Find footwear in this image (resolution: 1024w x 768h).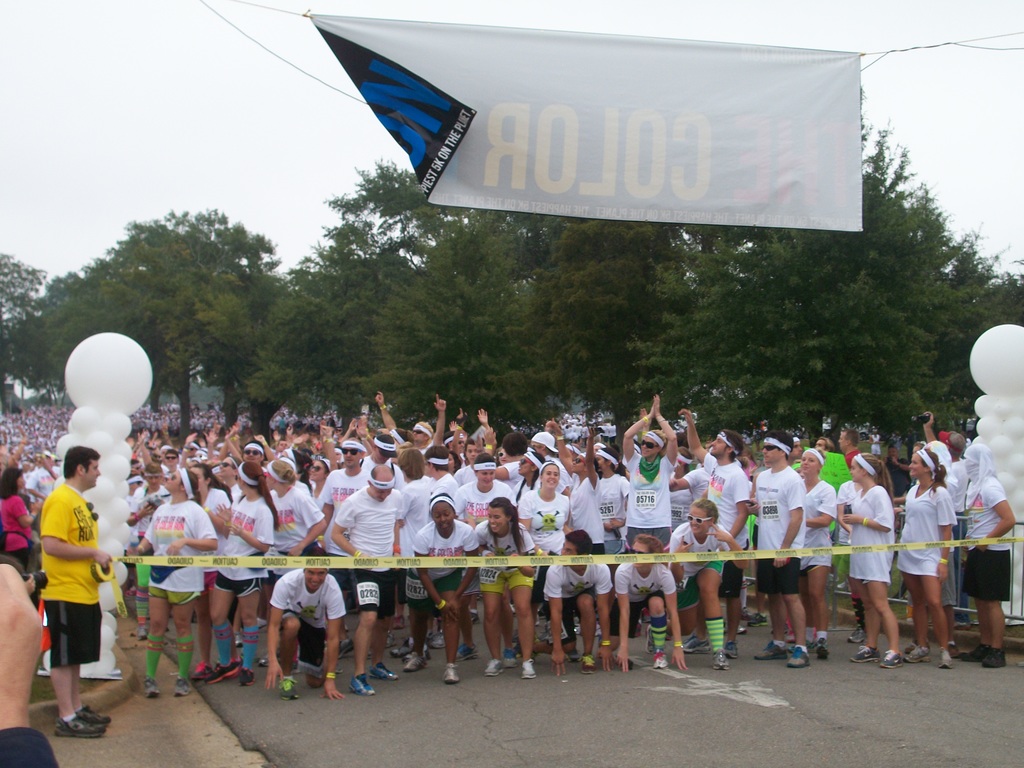
<region>49, 718, 98, 730</region>.
